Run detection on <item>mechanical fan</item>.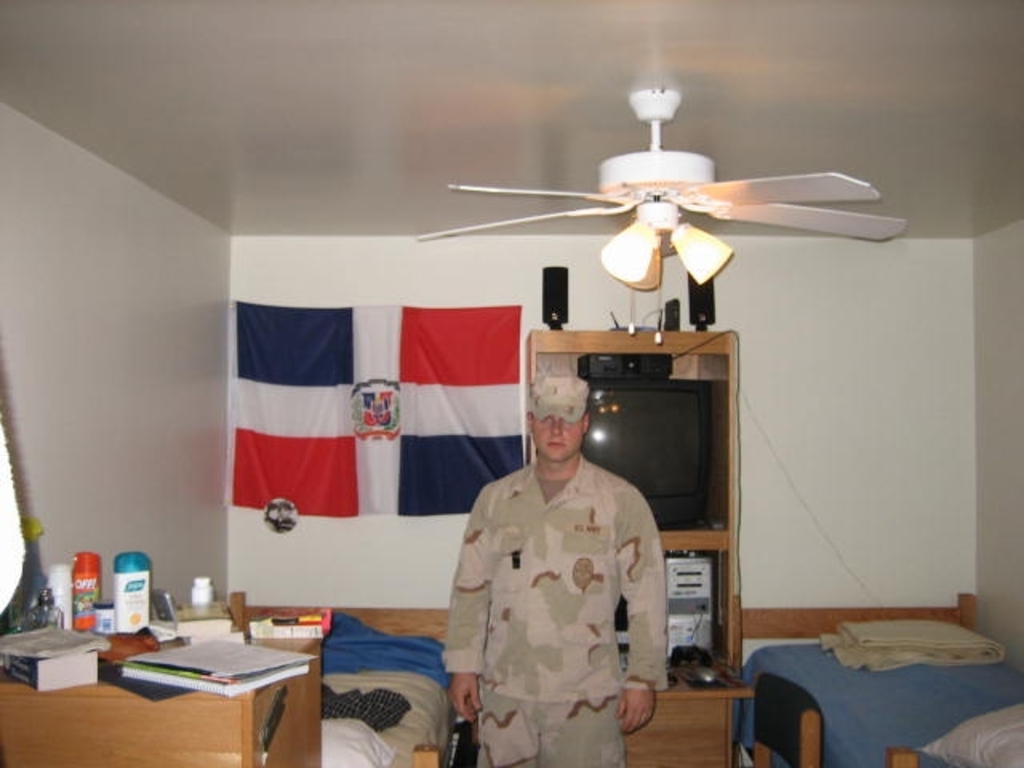
Result: box(414, 83, 907, 344).
